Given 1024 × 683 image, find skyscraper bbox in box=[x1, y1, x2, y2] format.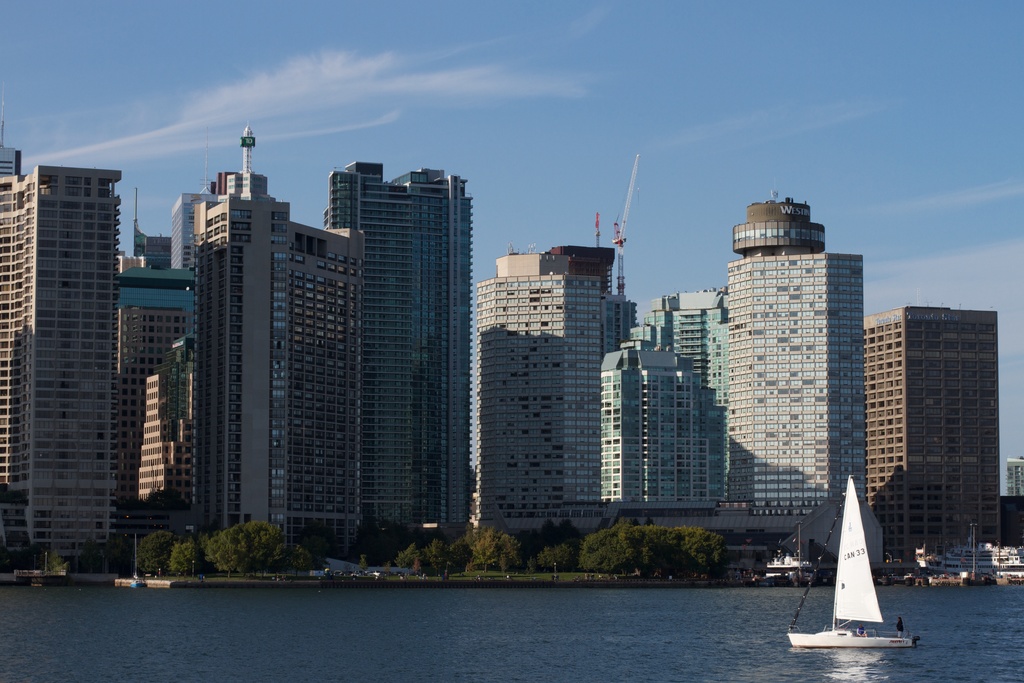
box=[14, 117, 144, 569].
